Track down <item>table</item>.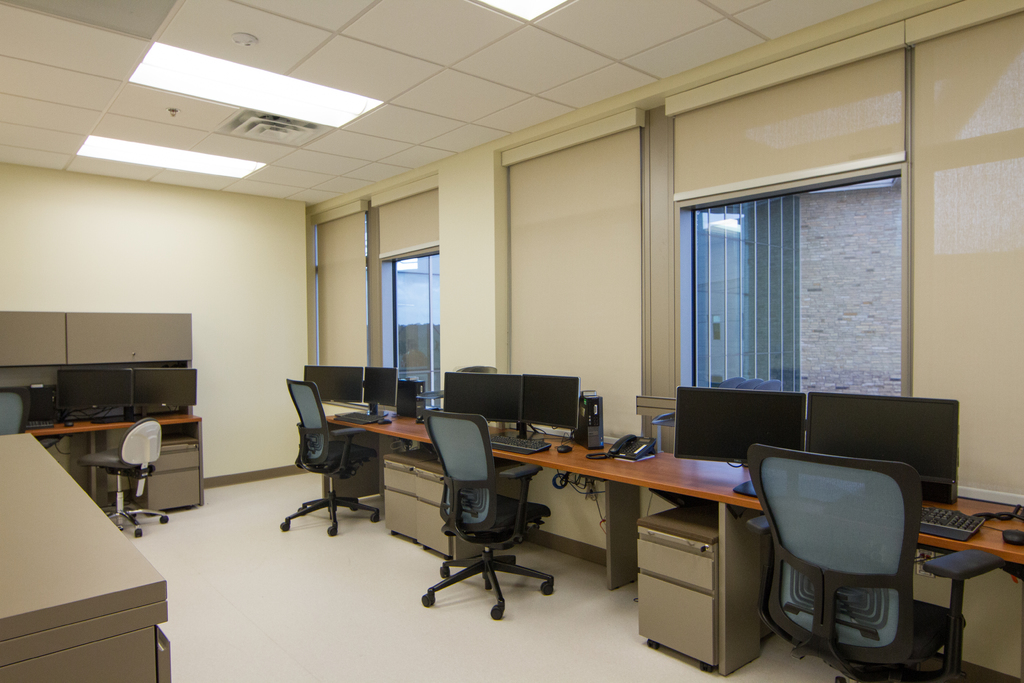
Tracked to 3/429/168/682.
